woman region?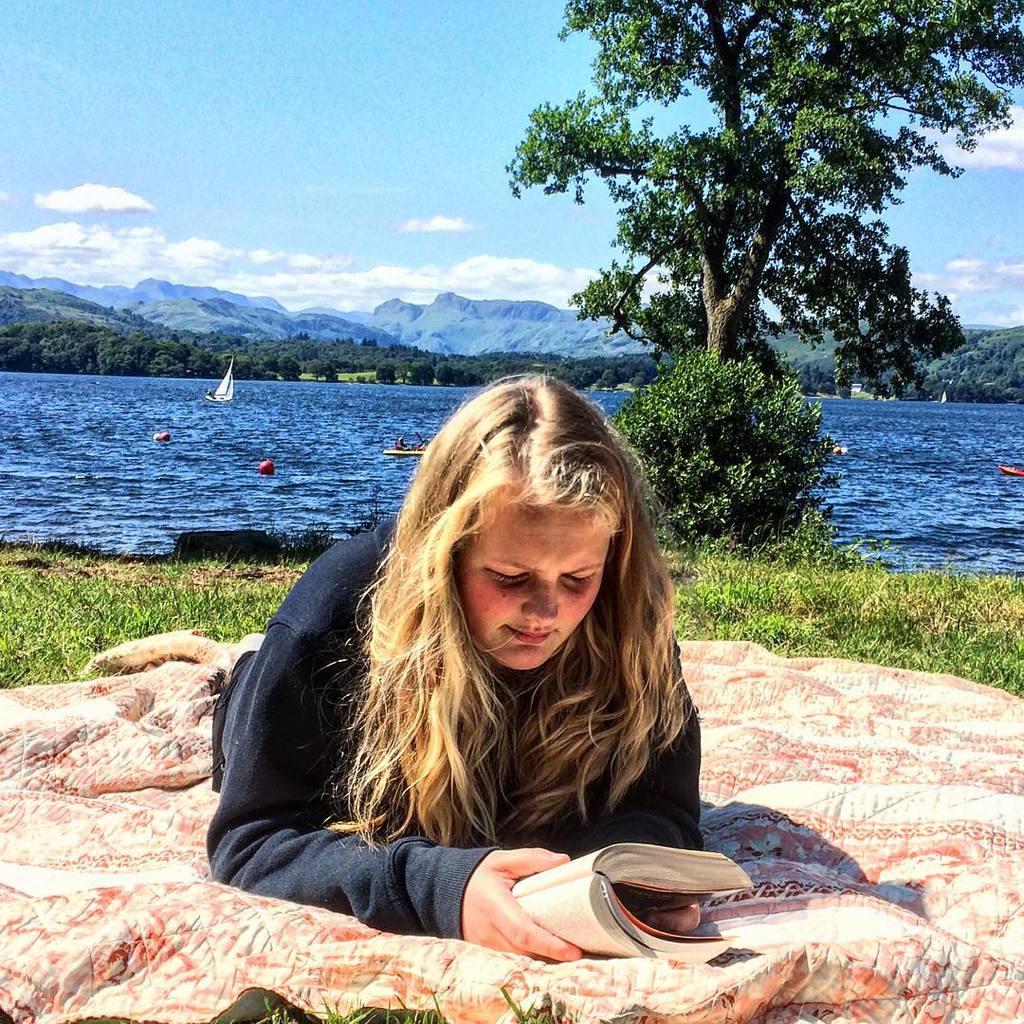
box(206, 370, 723, 956)
